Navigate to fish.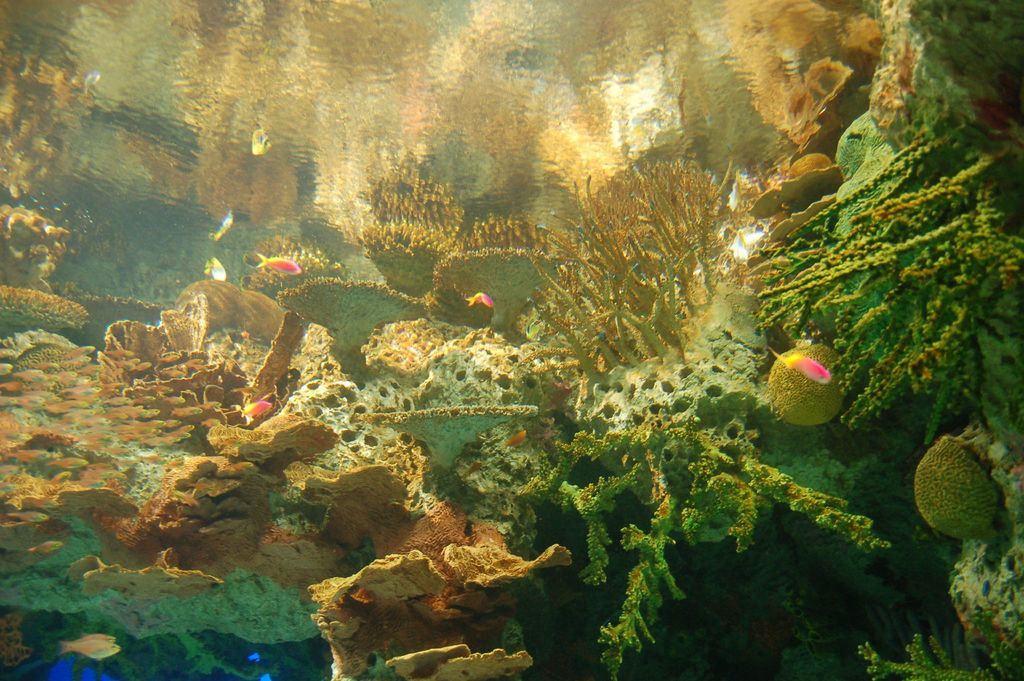
Navigation target: Rect(767, 343, 830, 384).
